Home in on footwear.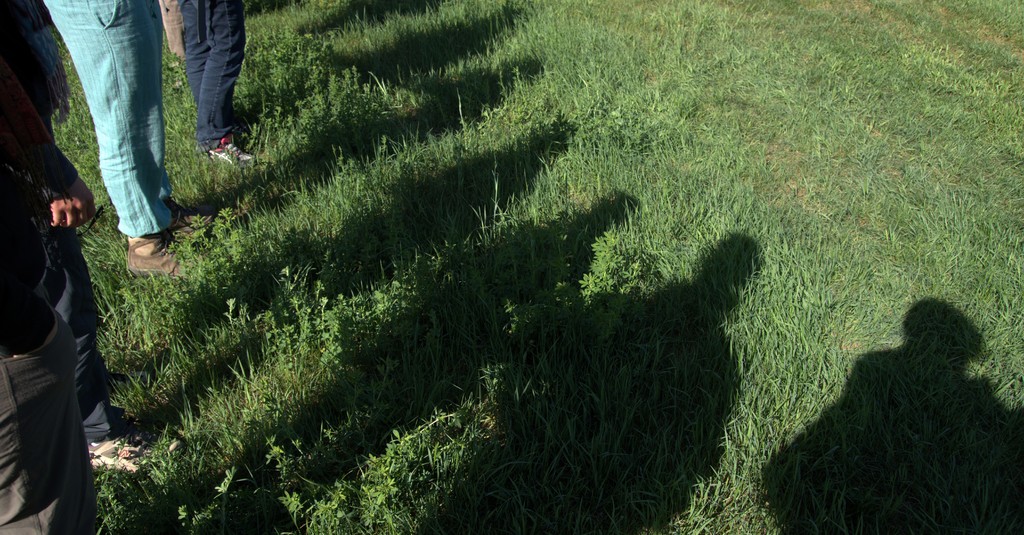
Homed in at Rect(125, 237, 204, 283).
